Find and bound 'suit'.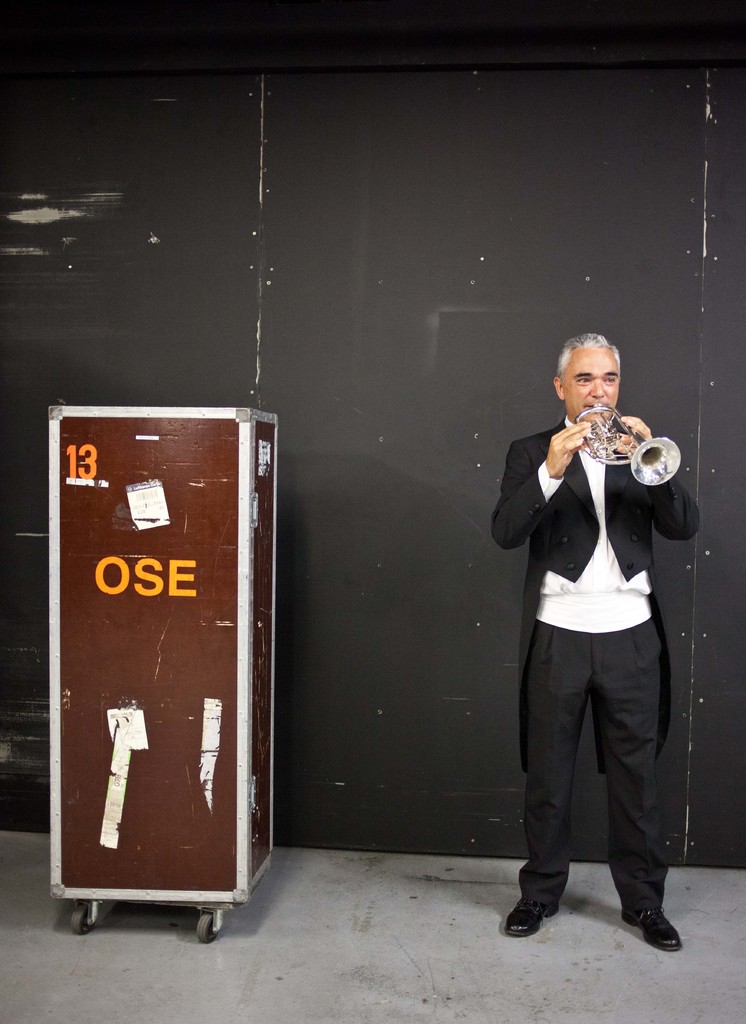
Bound: bbox=(508, 355, 704, 947).
